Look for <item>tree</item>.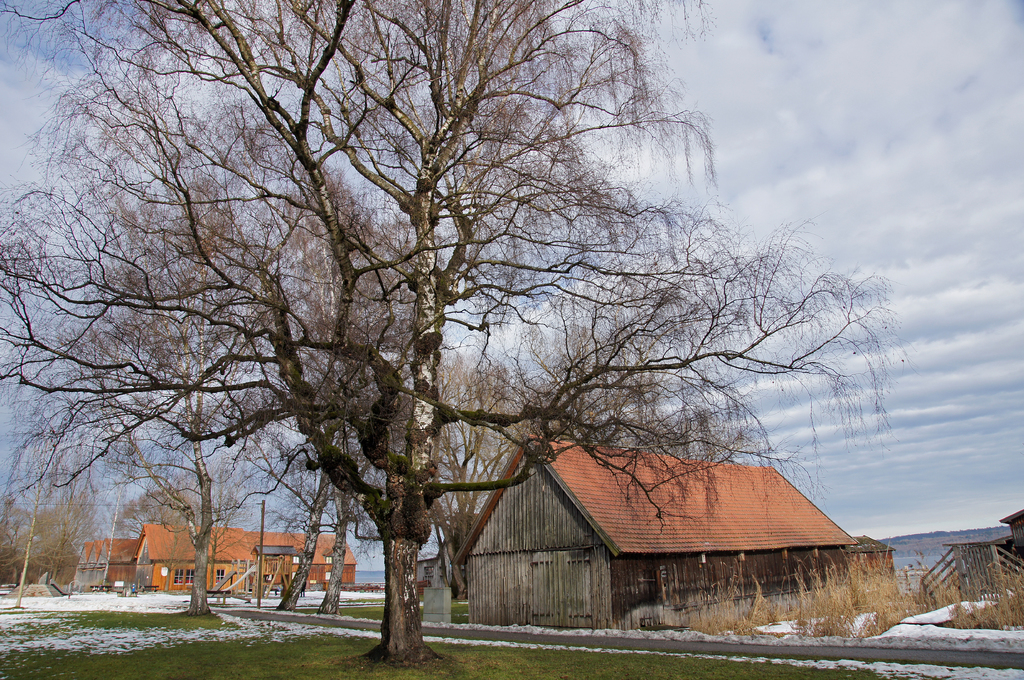
Found: rect(52, 29, 917, 649).
